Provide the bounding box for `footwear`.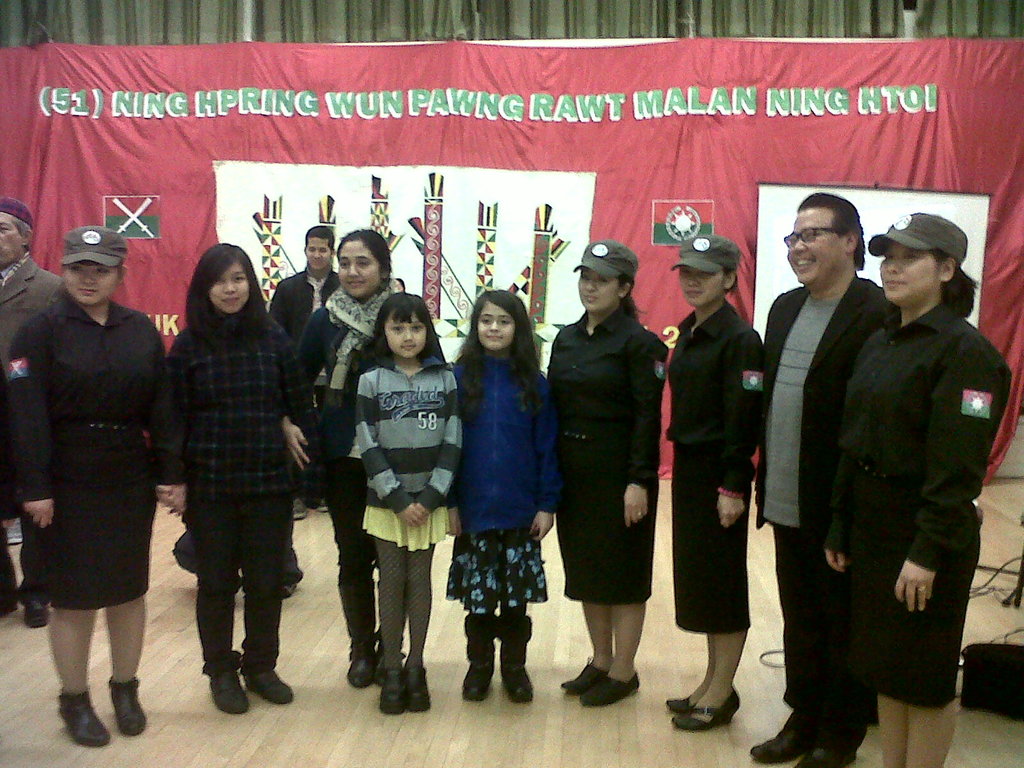
[797,732,849,767].
